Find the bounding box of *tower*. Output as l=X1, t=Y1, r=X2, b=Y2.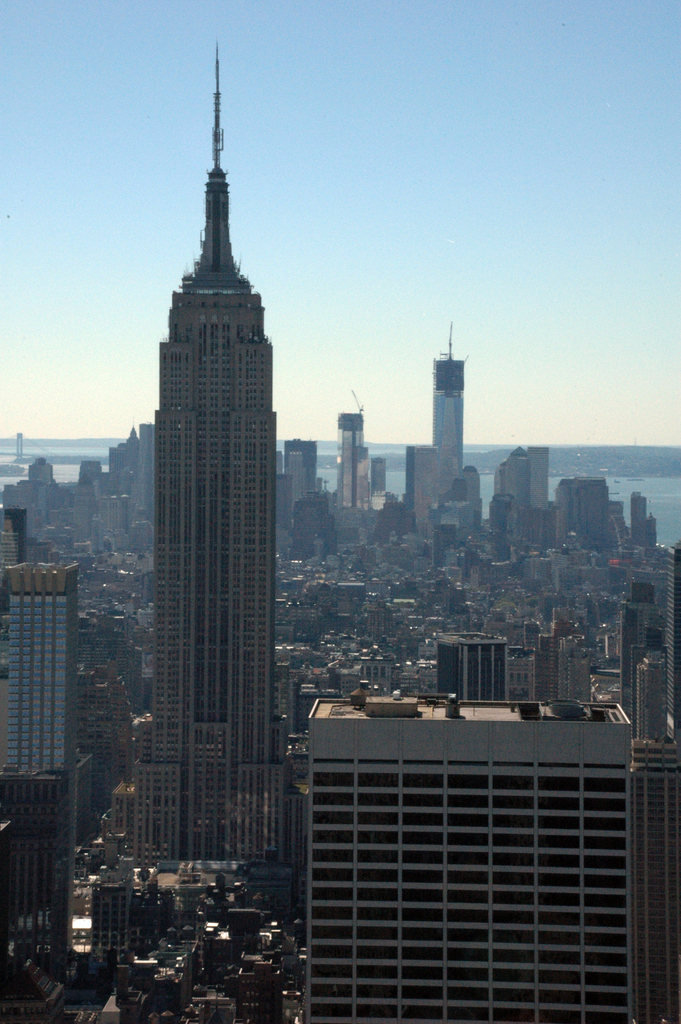
l=107, t=17, r=299, b=931.
